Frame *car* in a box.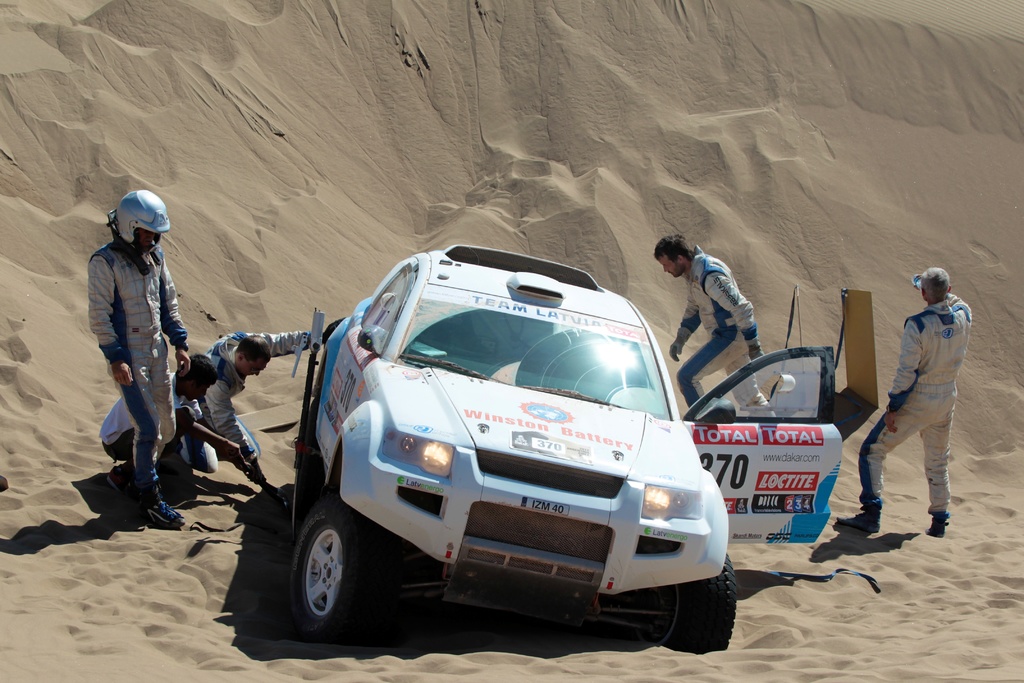
bbox=(221, 249, 721, 659).
